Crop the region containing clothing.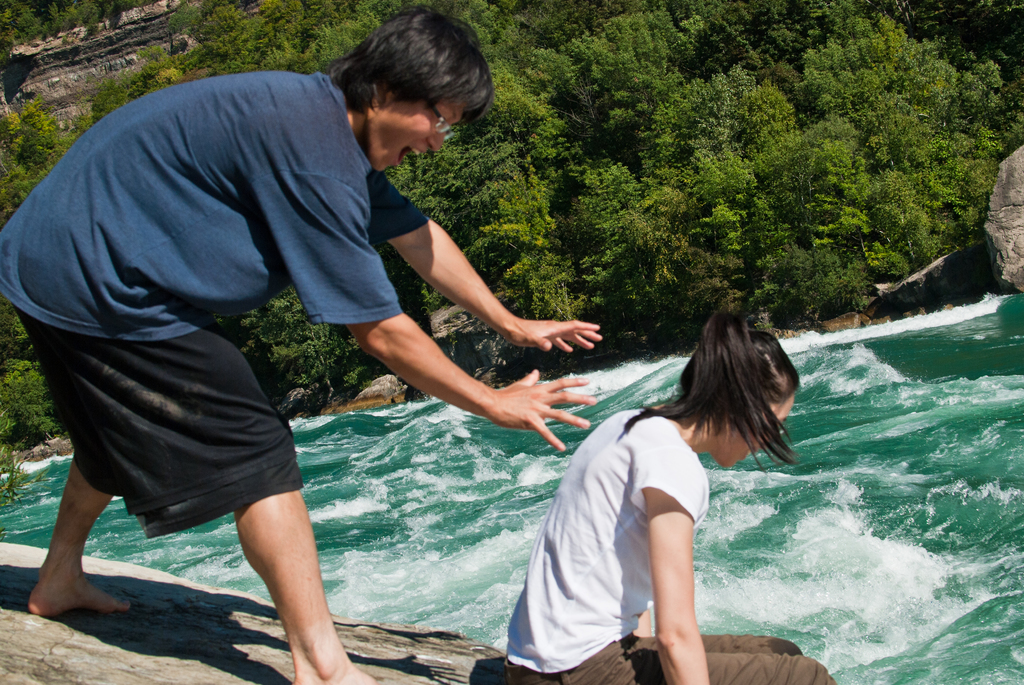
Crop region: x1=31, y1=38, x2=406, y2=558.
